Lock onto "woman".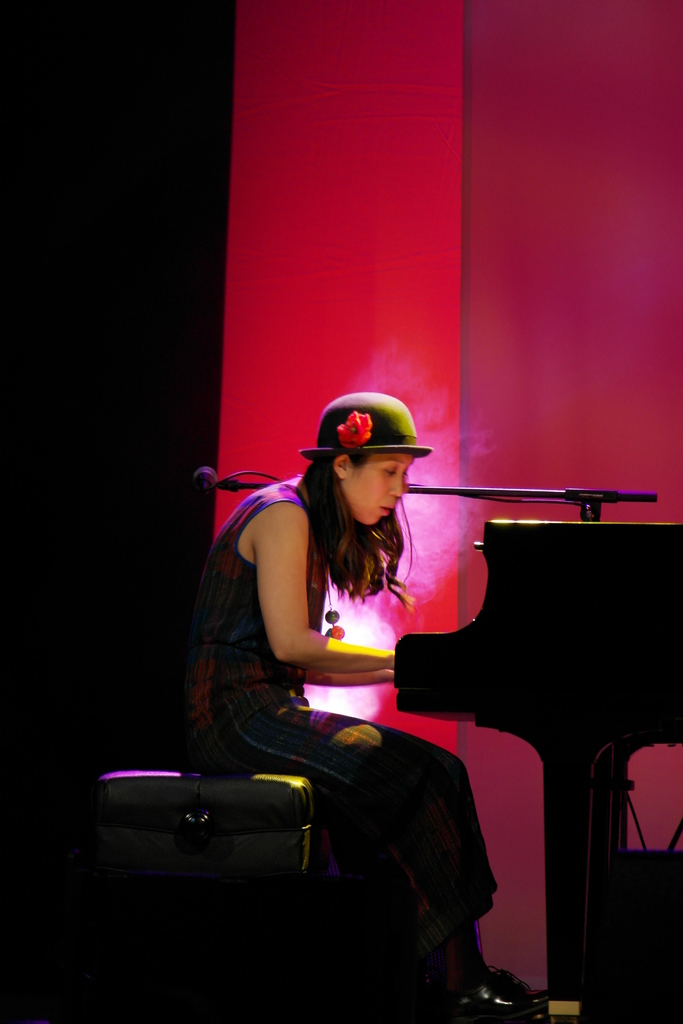
Locked: left=192, top=381, right=531, bottom=989.
